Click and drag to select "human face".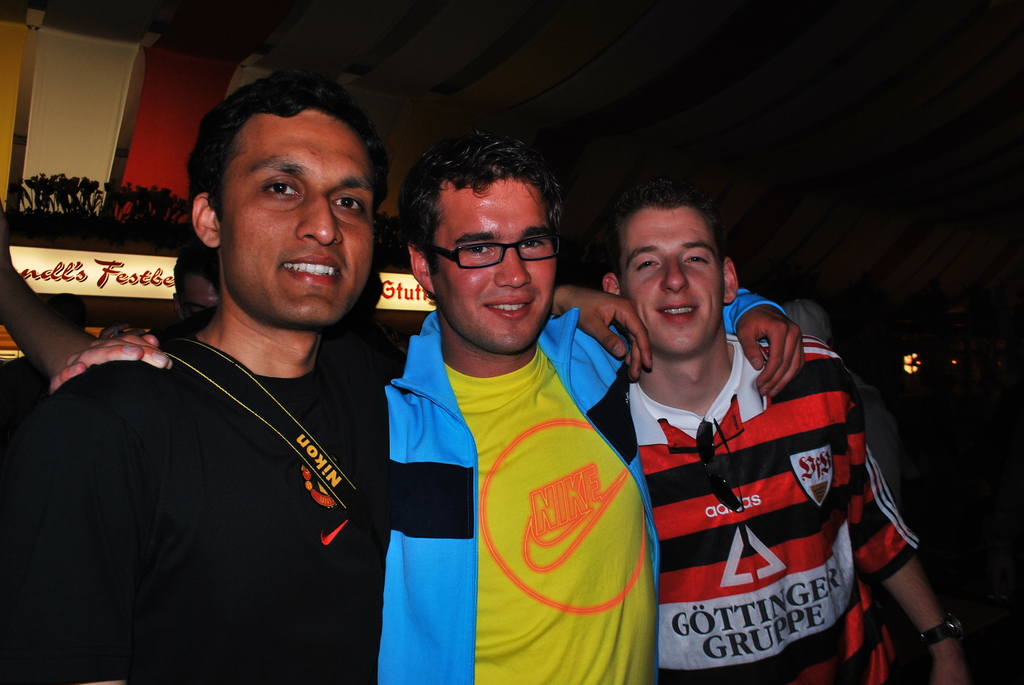
Selection: <region>621, 205, 723, 356</region>.
